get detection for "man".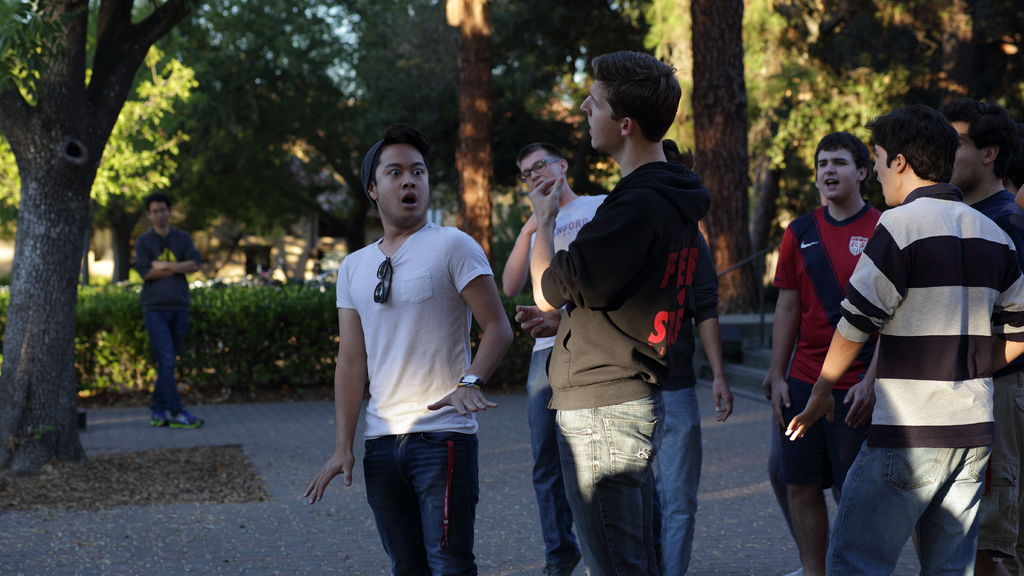
Detection: (x1=767, y1=127, x2=874, y2=575).
